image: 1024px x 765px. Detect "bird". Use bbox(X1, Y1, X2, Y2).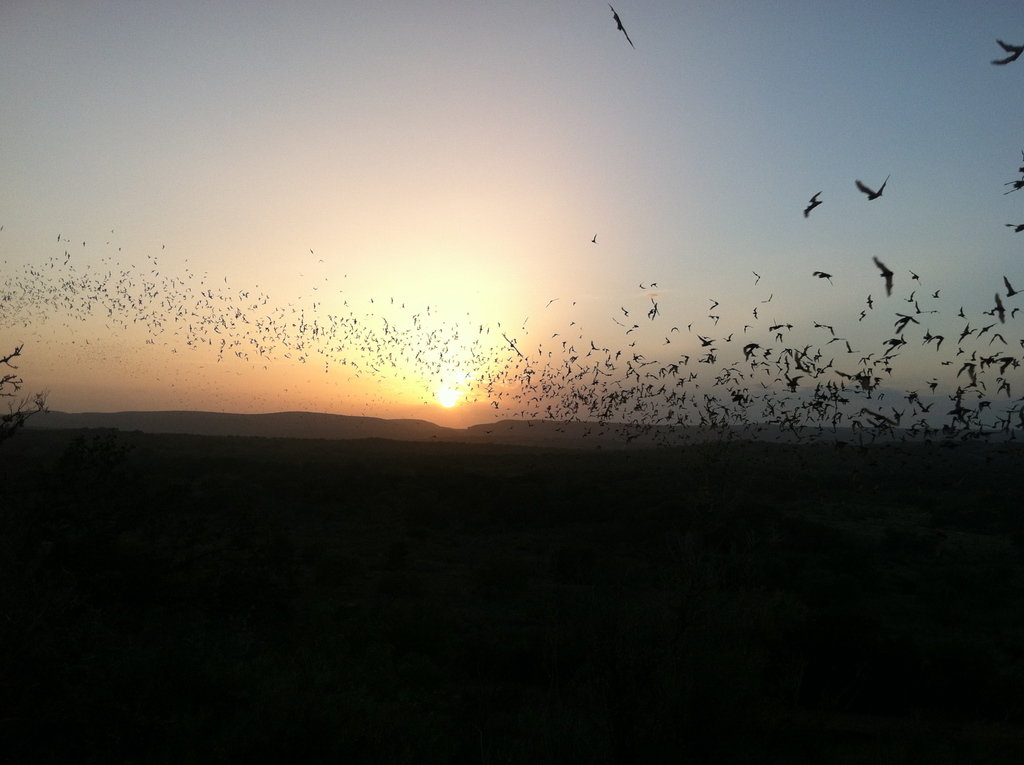
bbox(978, 325, 991, 338).
